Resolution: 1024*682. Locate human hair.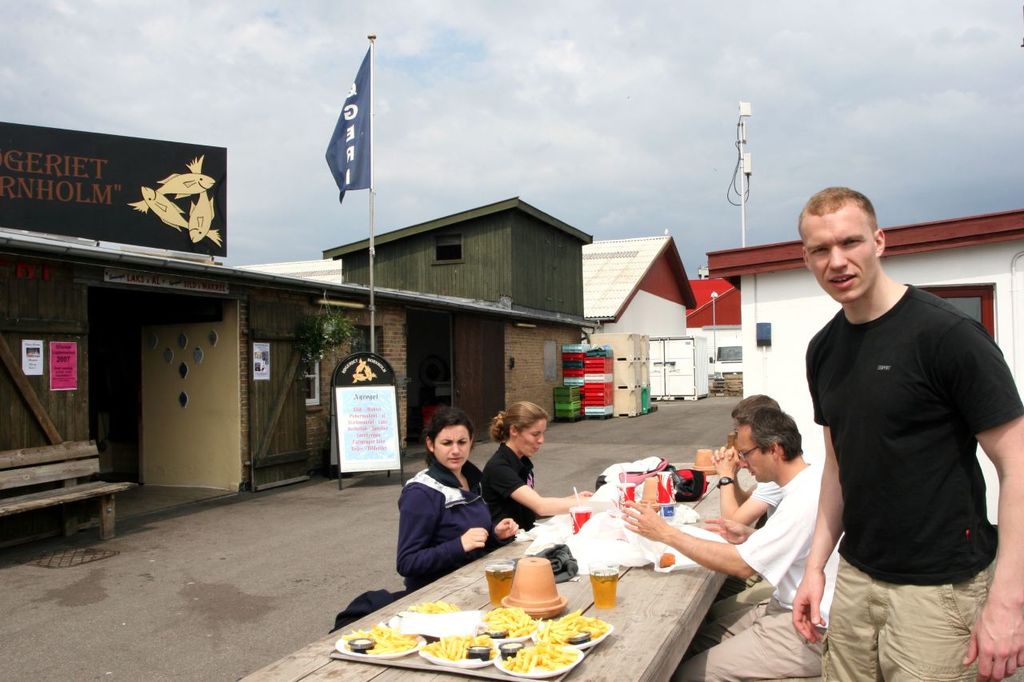
detection(740, 404, 802, 462).
